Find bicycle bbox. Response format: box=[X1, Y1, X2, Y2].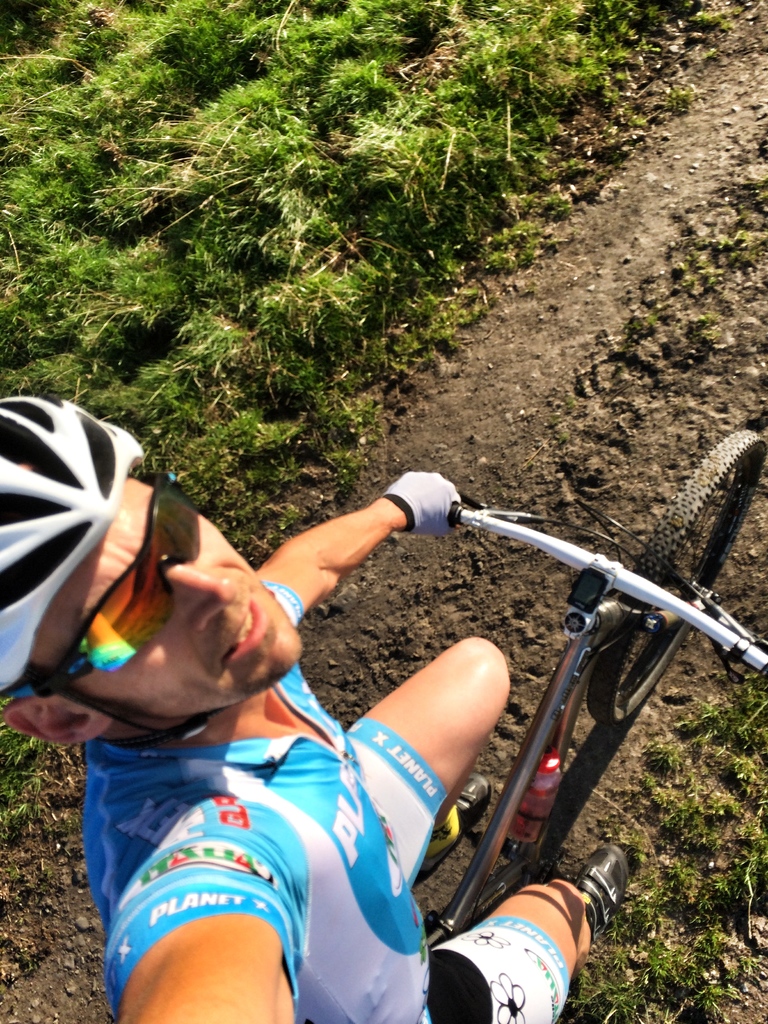
box=[428, 428, 767, 950].
